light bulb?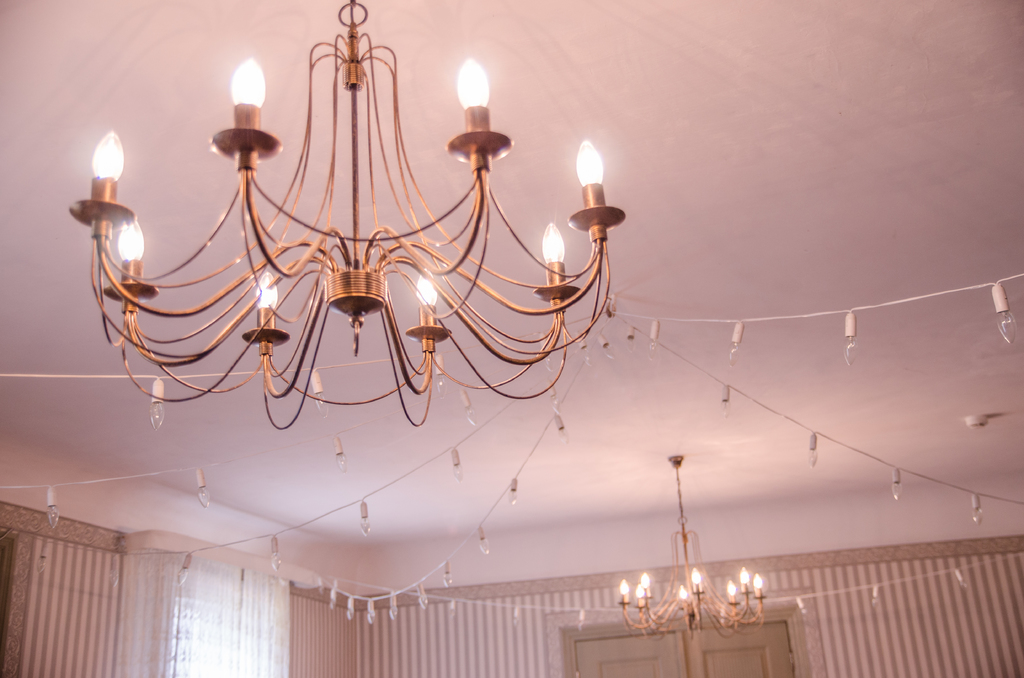
595 333 615 357
